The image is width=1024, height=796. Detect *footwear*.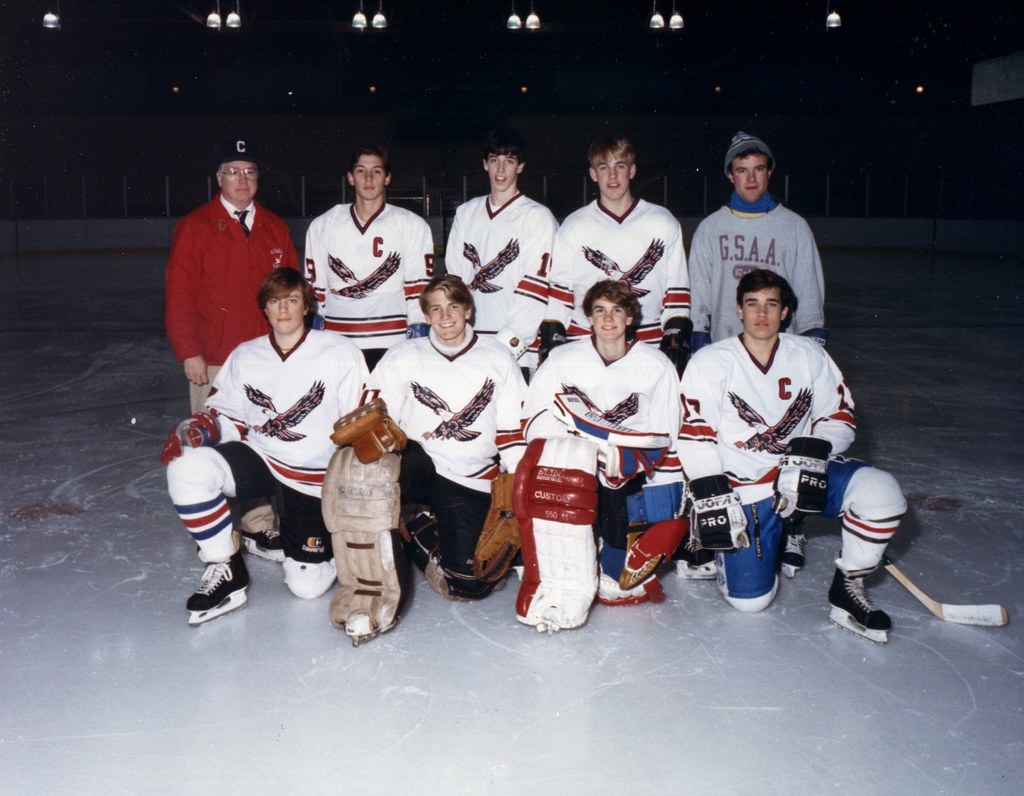
Detection: 168:558:248:630.
